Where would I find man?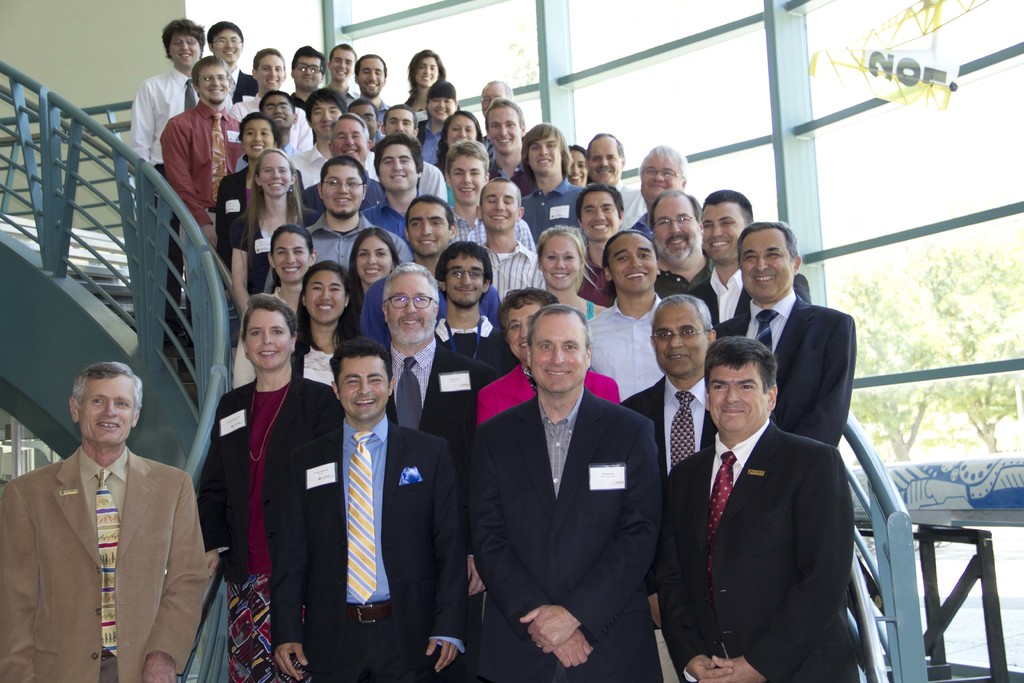
At box=[355, 53, 390, 131].
